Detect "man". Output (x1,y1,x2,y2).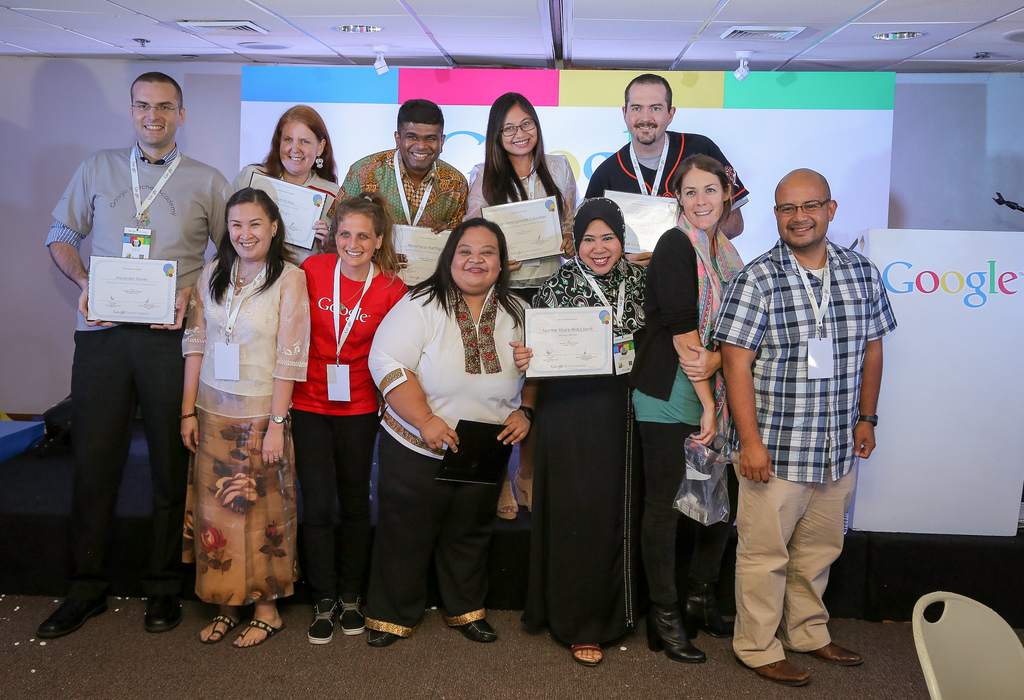
(577,71,745,281).
